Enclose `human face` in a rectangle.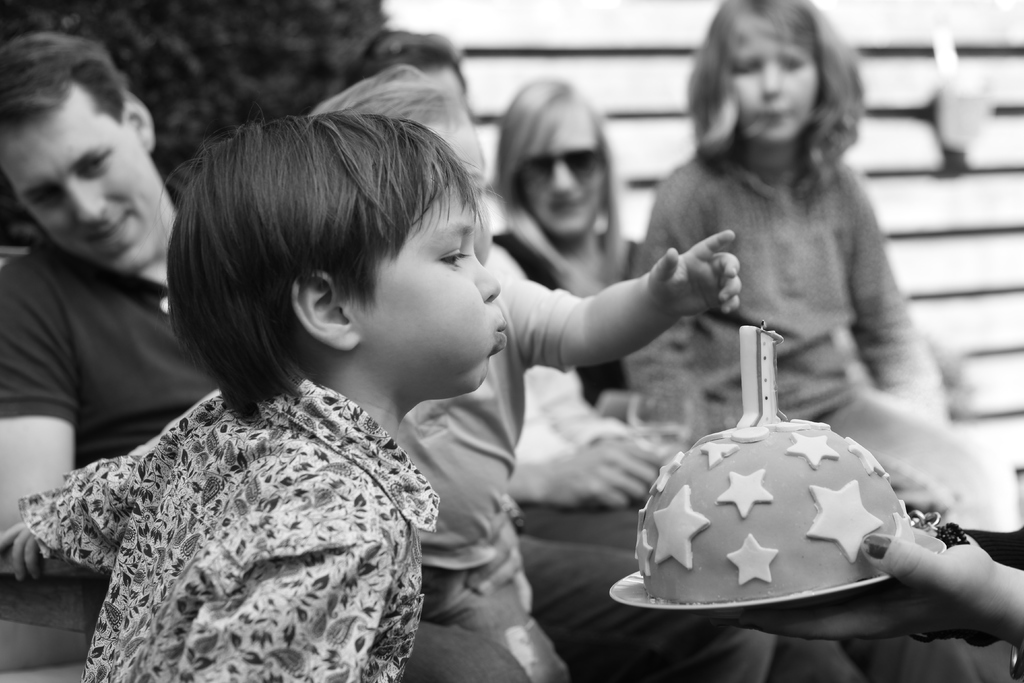
l=0, t=84, r=174, b=277.
